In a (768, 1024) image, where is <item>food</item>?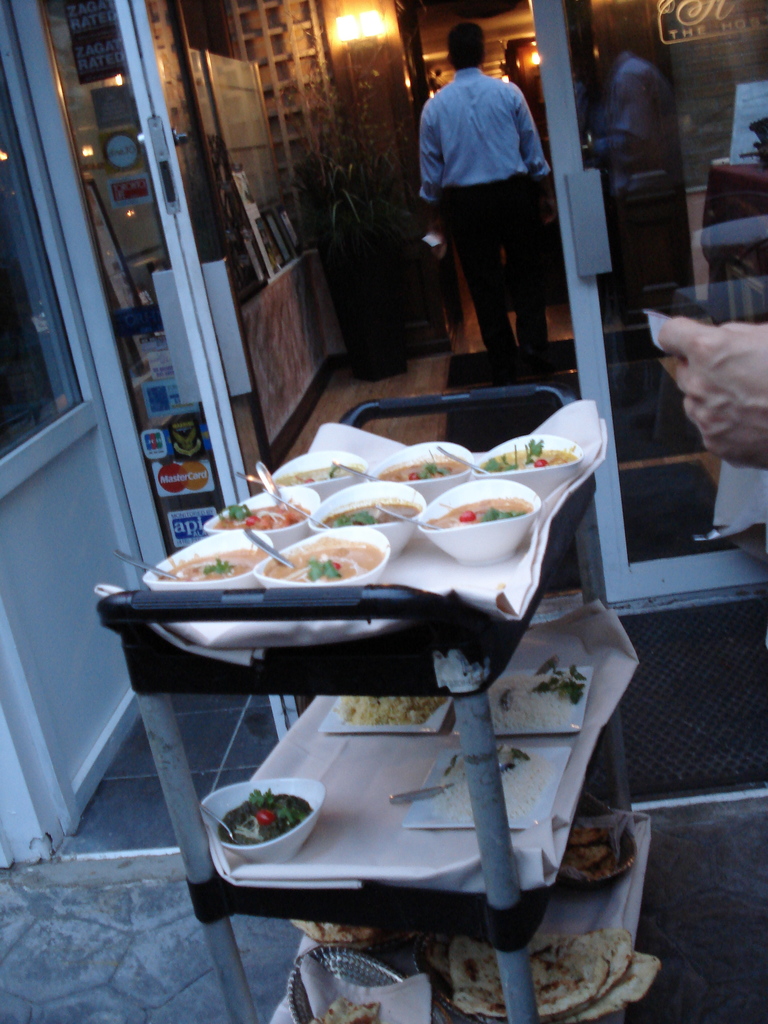
(214, 502, 310, 530).
